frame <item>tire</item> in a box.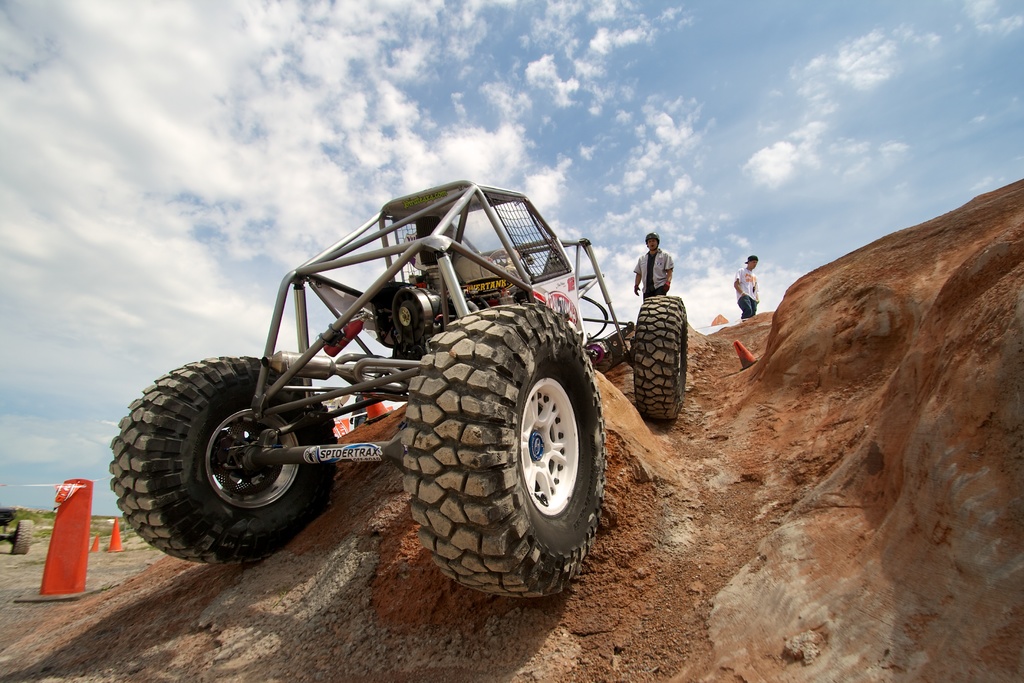
locate(11, 518, 32, 555).
